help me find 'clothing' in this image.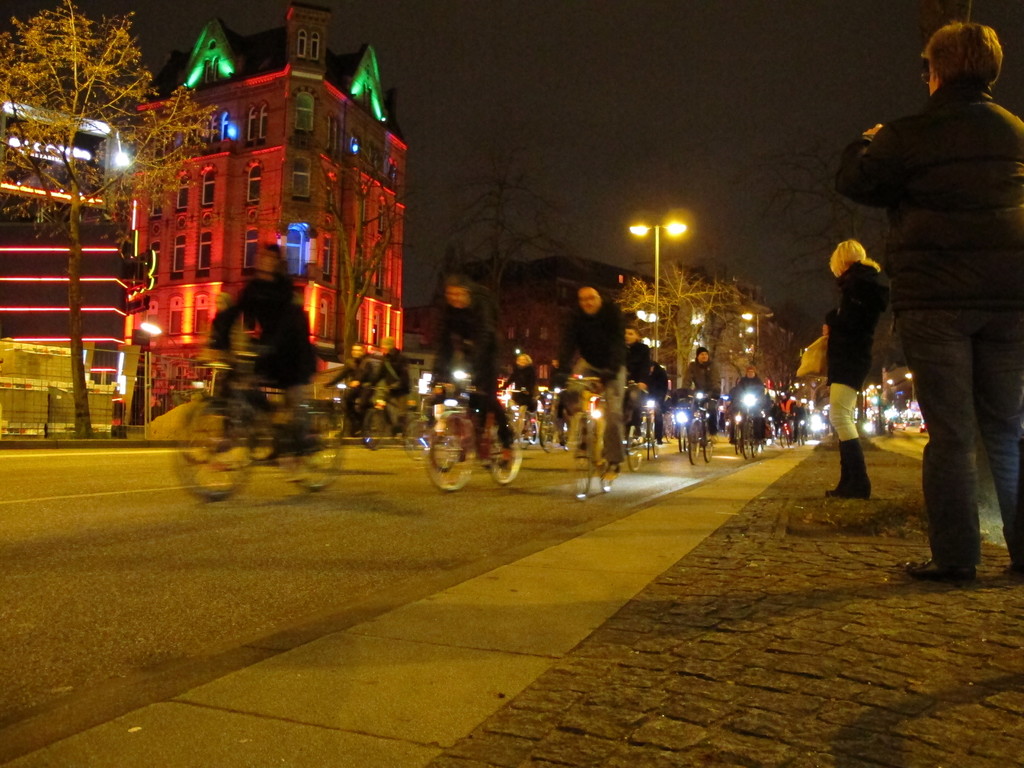
Found it: left=828, top=20, right=1023, bottom=509.
